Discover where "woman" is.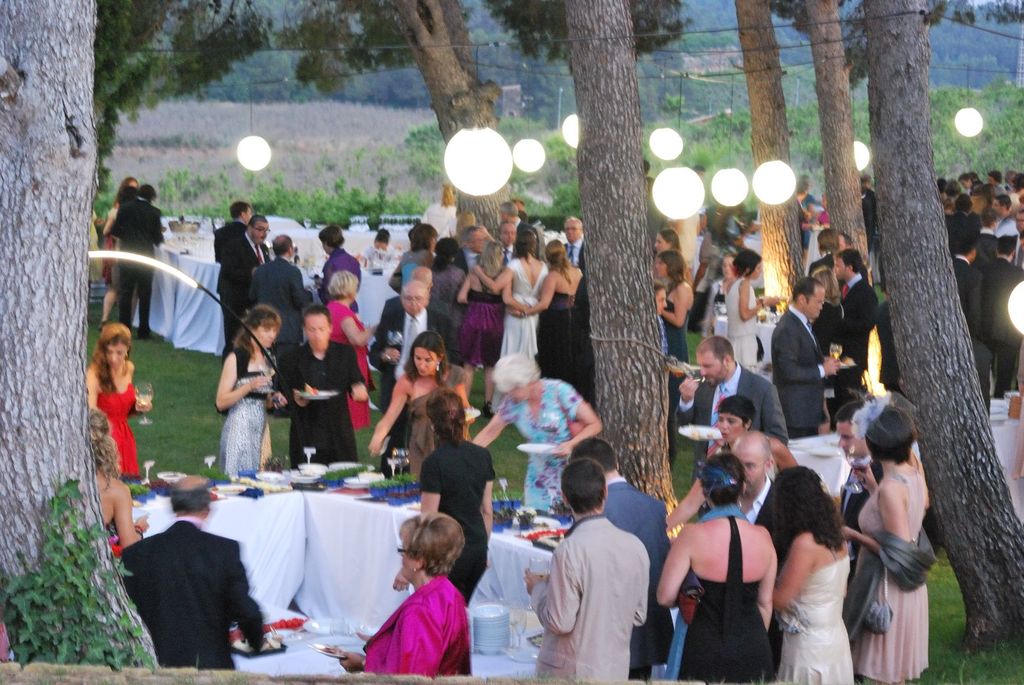
Discovered at region(410, 386, 511, 599).
